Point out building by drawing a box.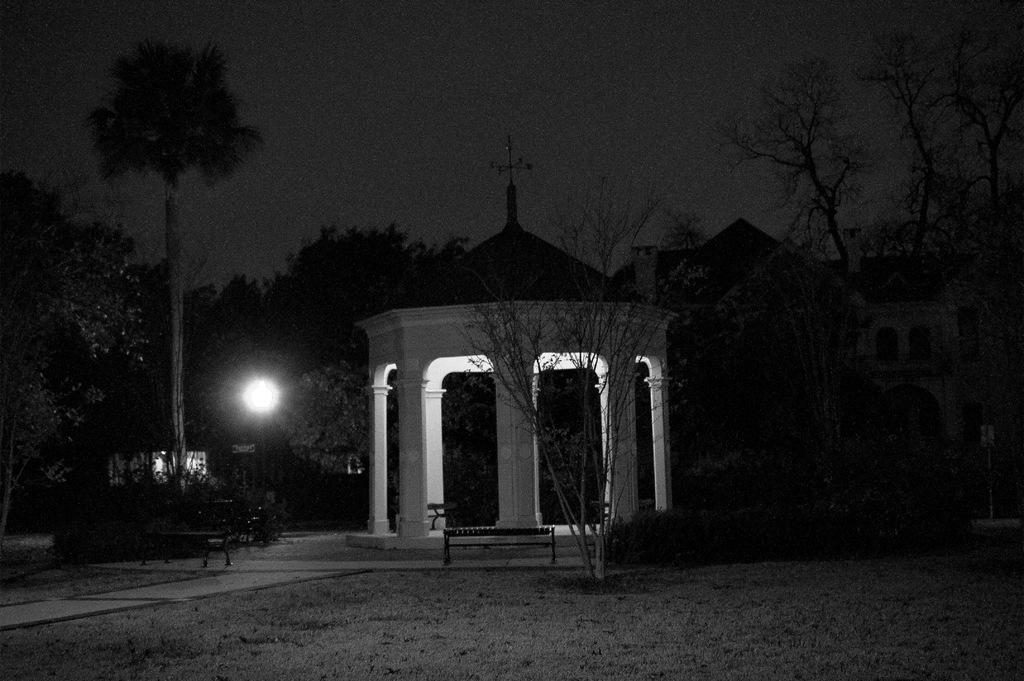
[344,177,677,570].
